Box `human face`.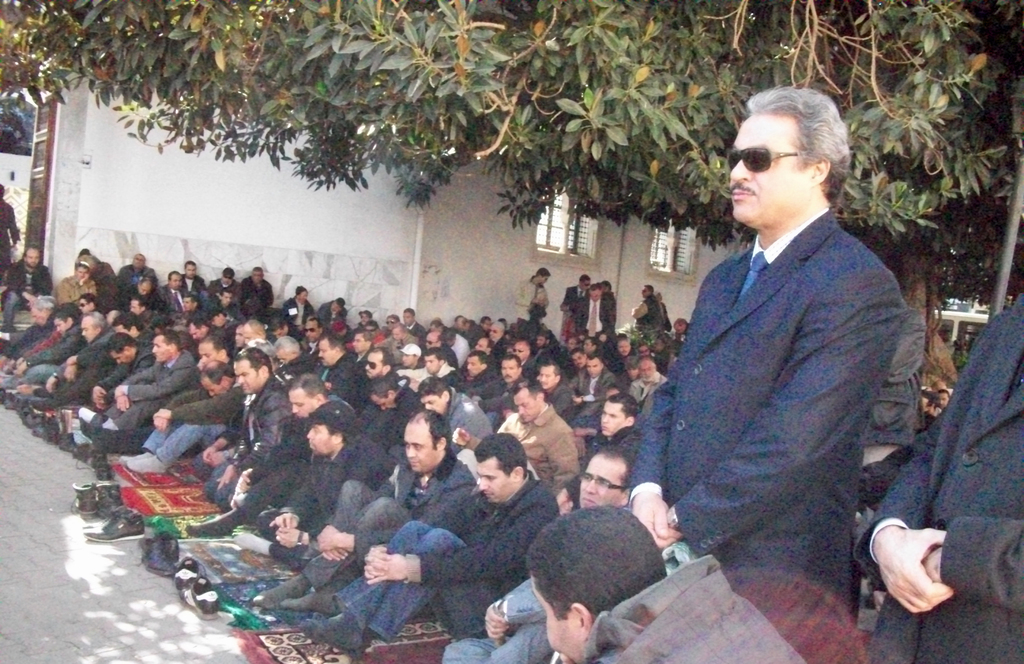
<region>588, 357, 602, 378</region>.
